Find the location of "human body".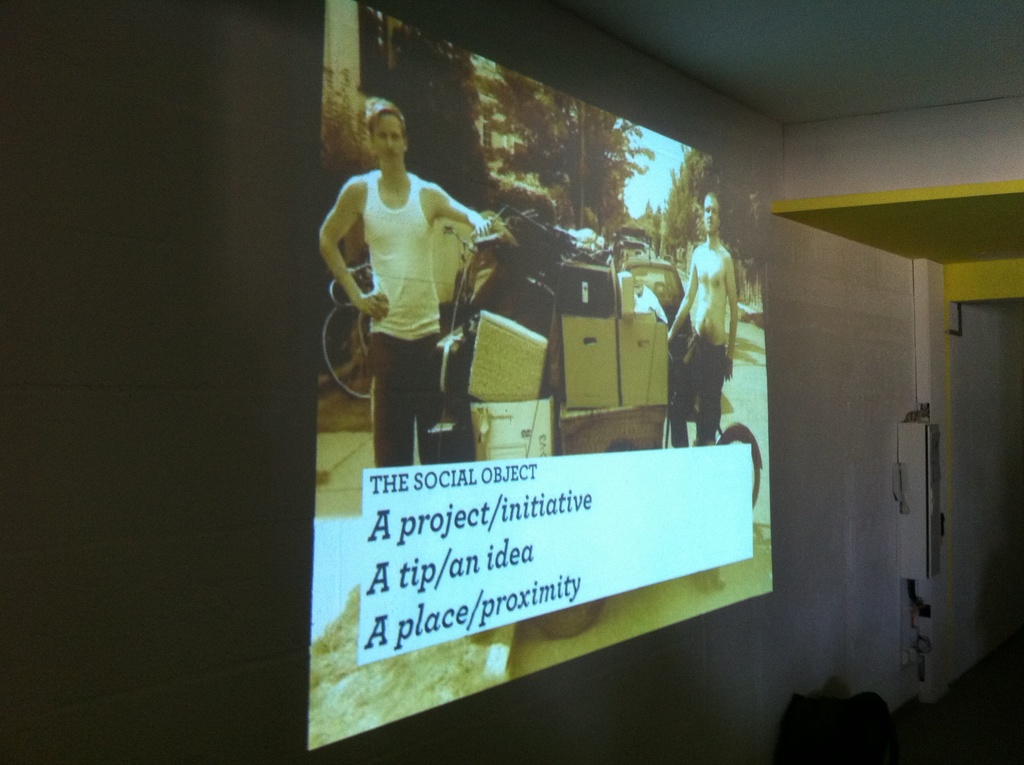
Location: x1=314, y1=170, x2=490, y2=466.
